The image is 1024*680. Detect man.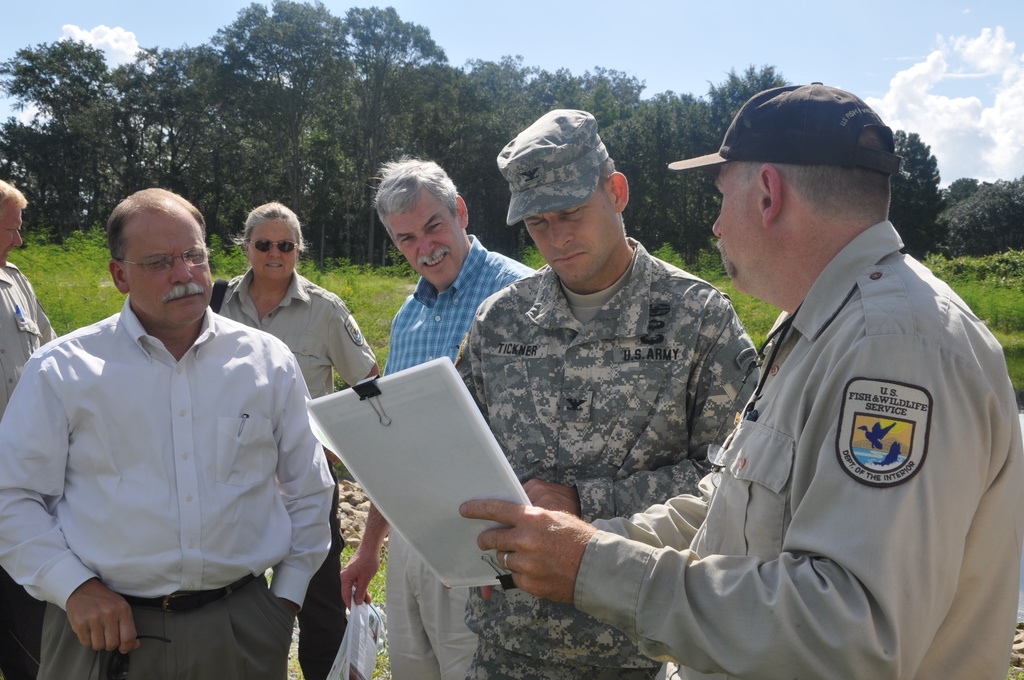
Detection: [443,108,765,679].
